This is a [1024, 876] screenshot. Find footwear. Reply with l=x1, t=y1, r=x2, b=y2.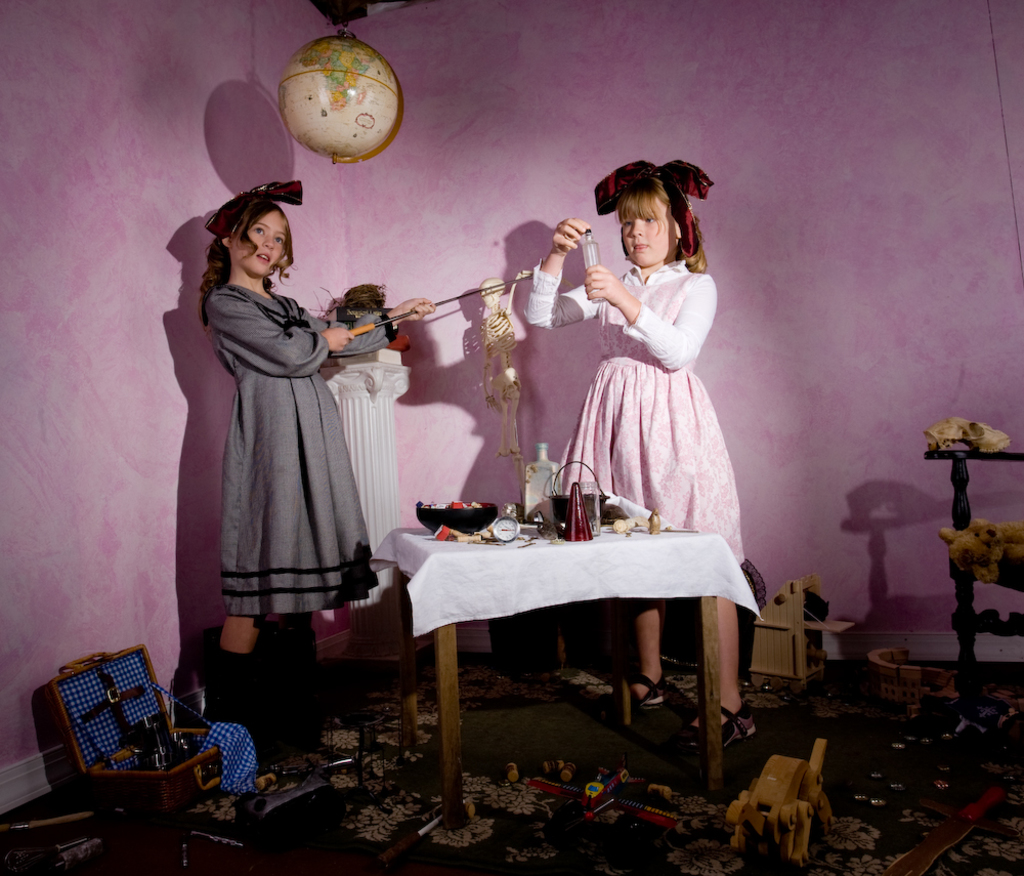
l=617, t=675, r=662, b=706.
